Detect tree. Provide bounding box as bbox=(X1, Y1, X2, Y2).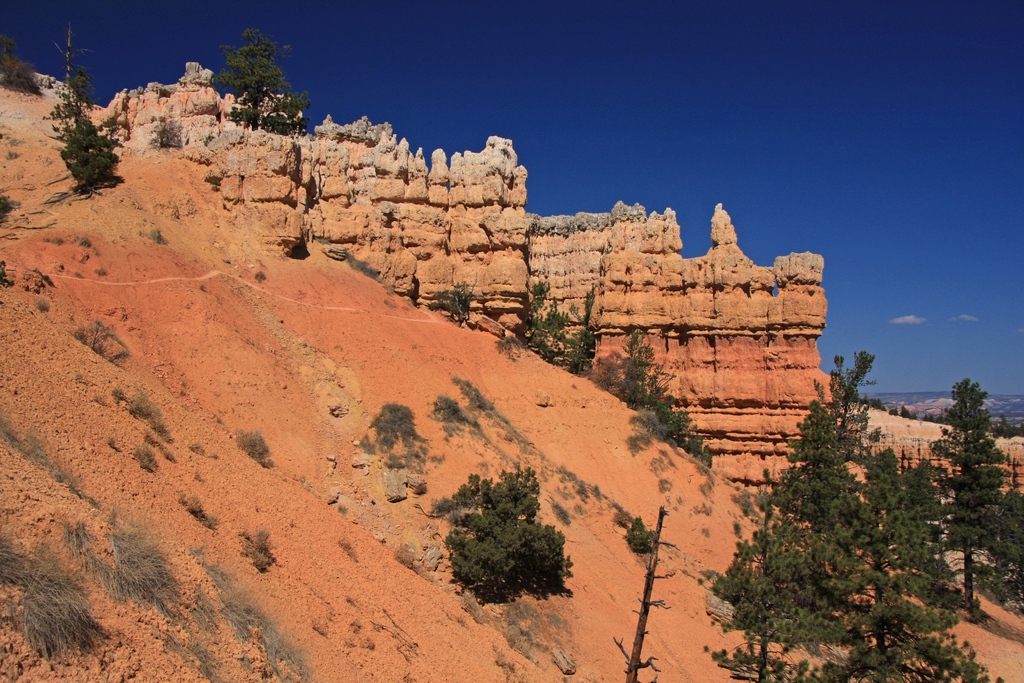
bbox=(58, 63, 99, 119).
